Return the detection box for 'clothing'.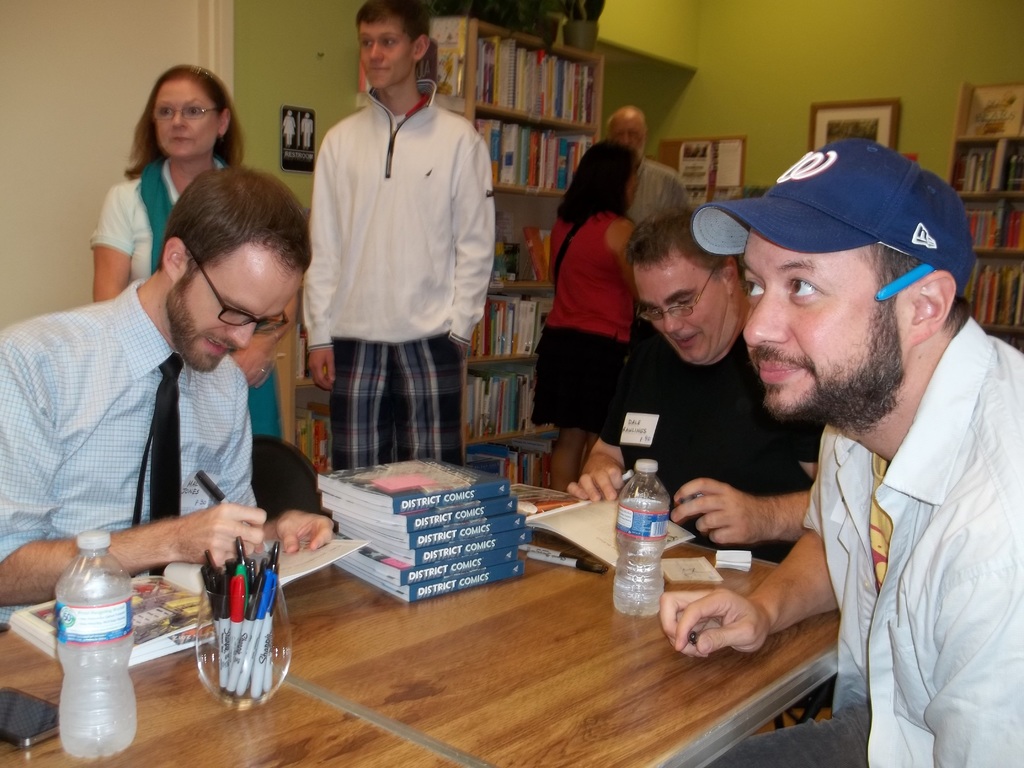
[290, 60, 494, 419].
